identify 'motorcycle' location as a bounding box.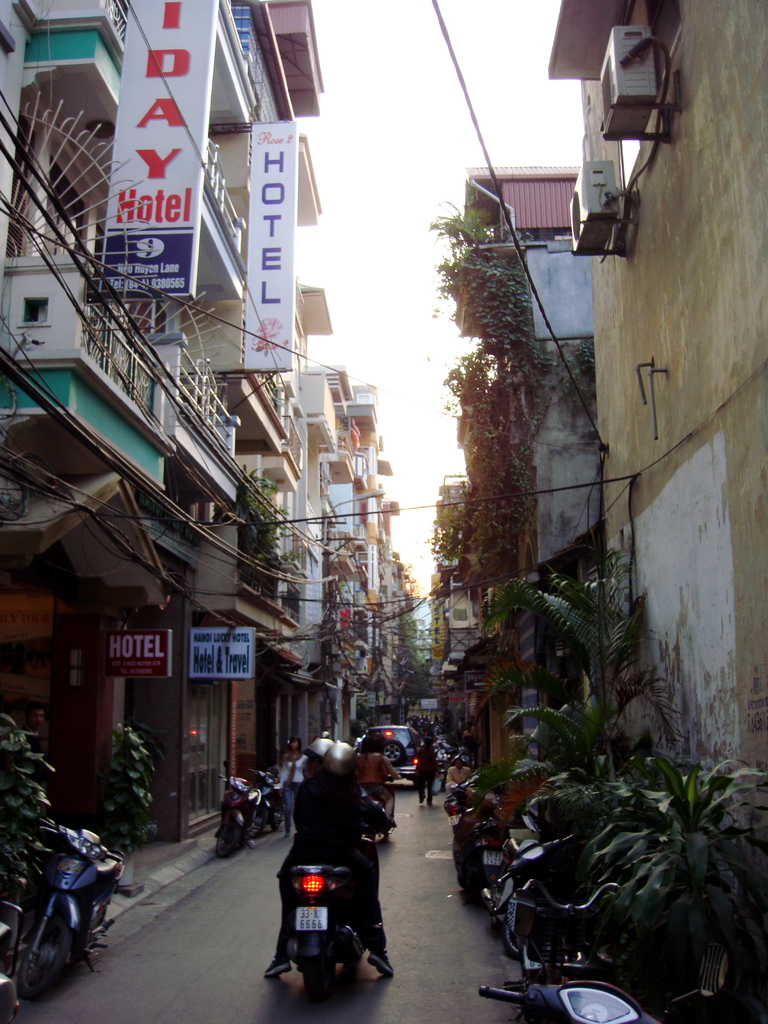
<bbox>14, 788, 119, 988</bbox>.
